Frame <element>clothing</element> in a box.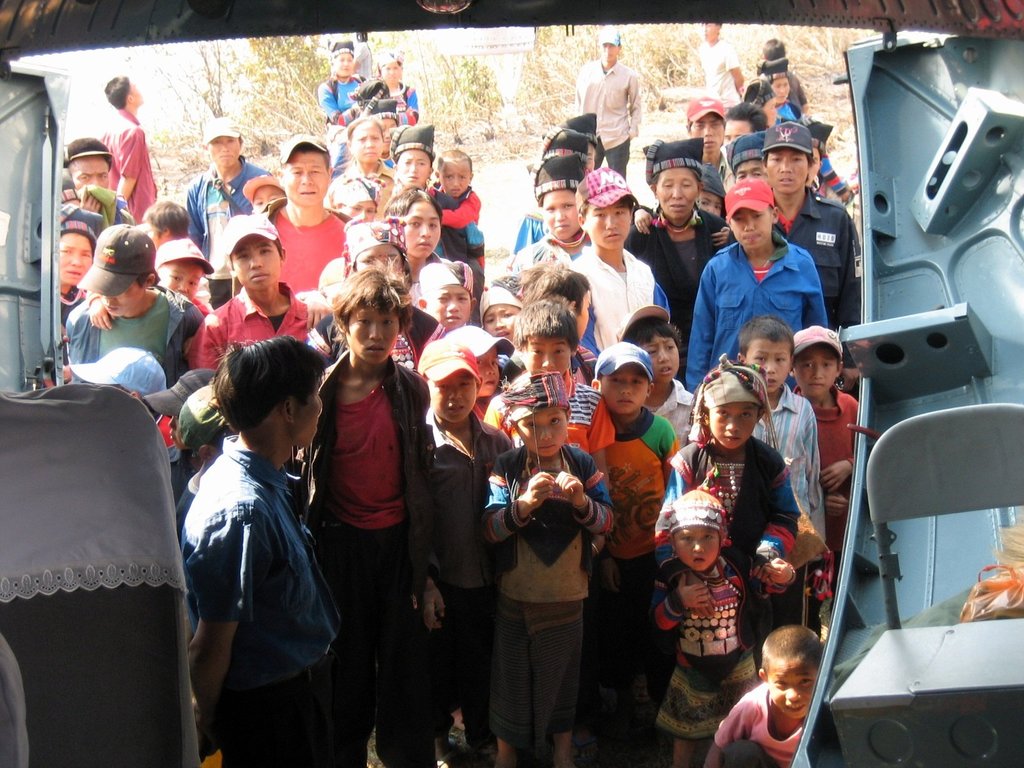
l=168, t=388, r=353, b=756.
